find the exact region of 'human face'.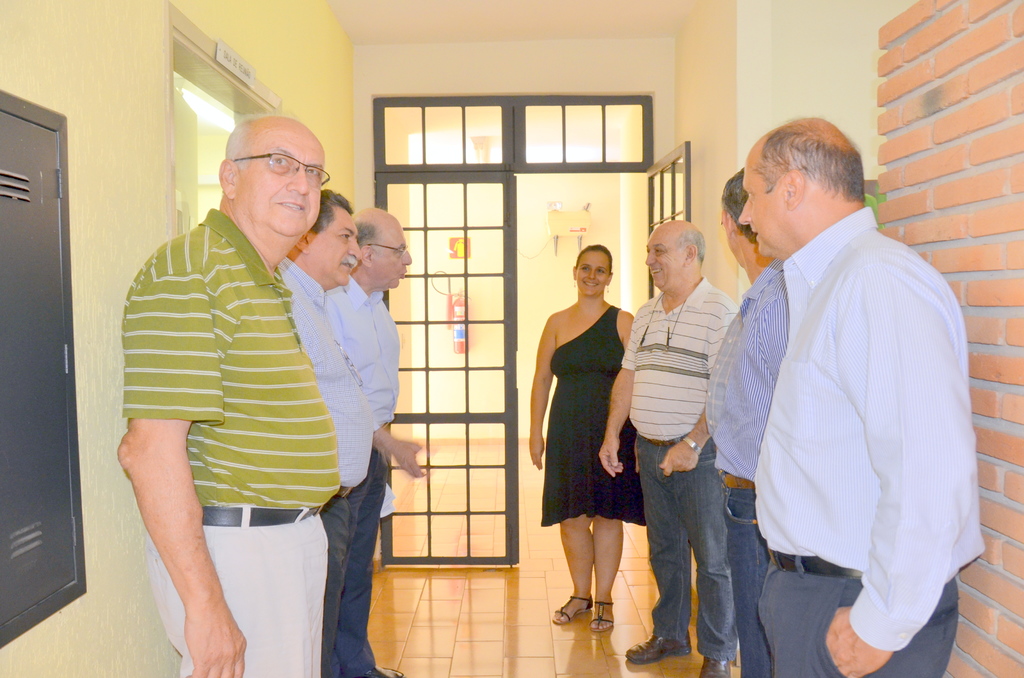
Exact region: {"left": 579, "top": 249, "right": 612, "bottom": 300}.
